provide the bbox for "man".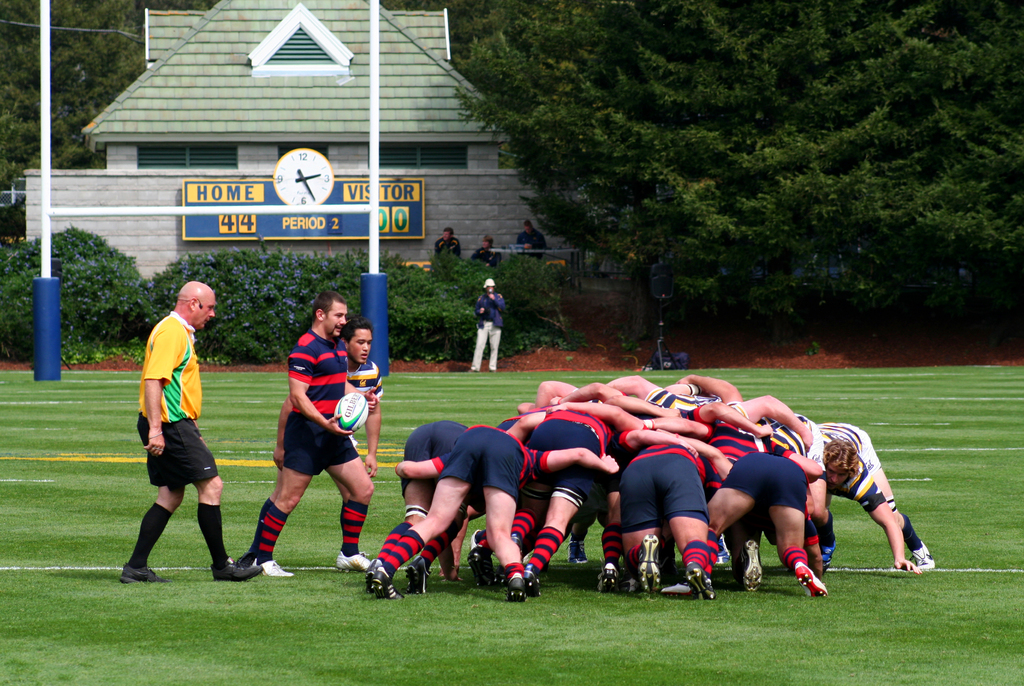
locate(468, 234, 505, 272).
